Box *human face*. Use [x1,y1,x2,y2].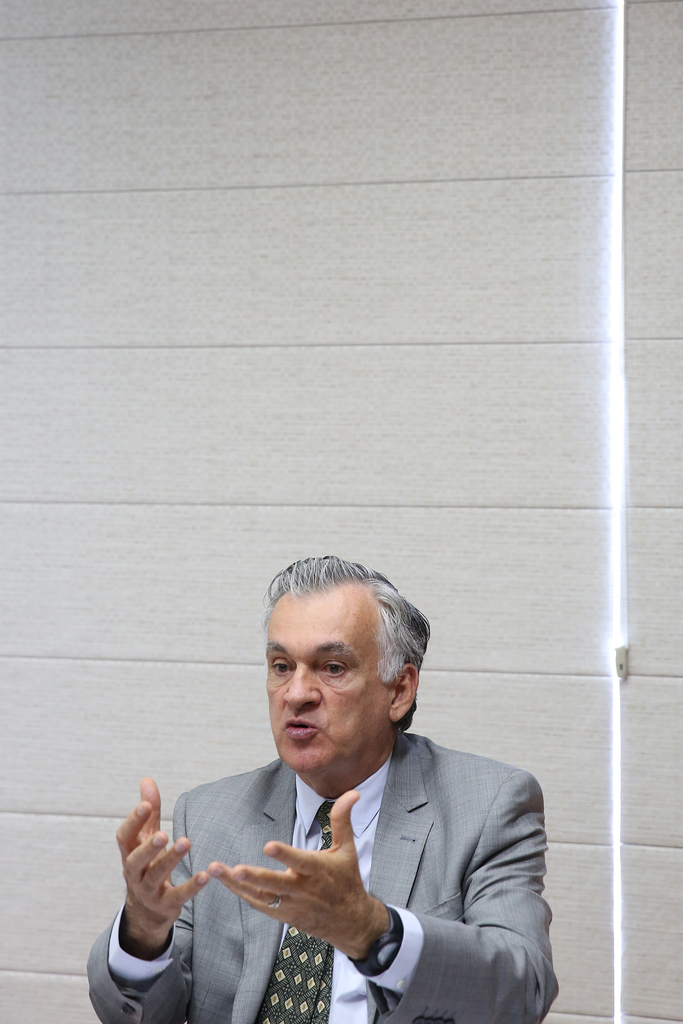
[261,593,391,771].
